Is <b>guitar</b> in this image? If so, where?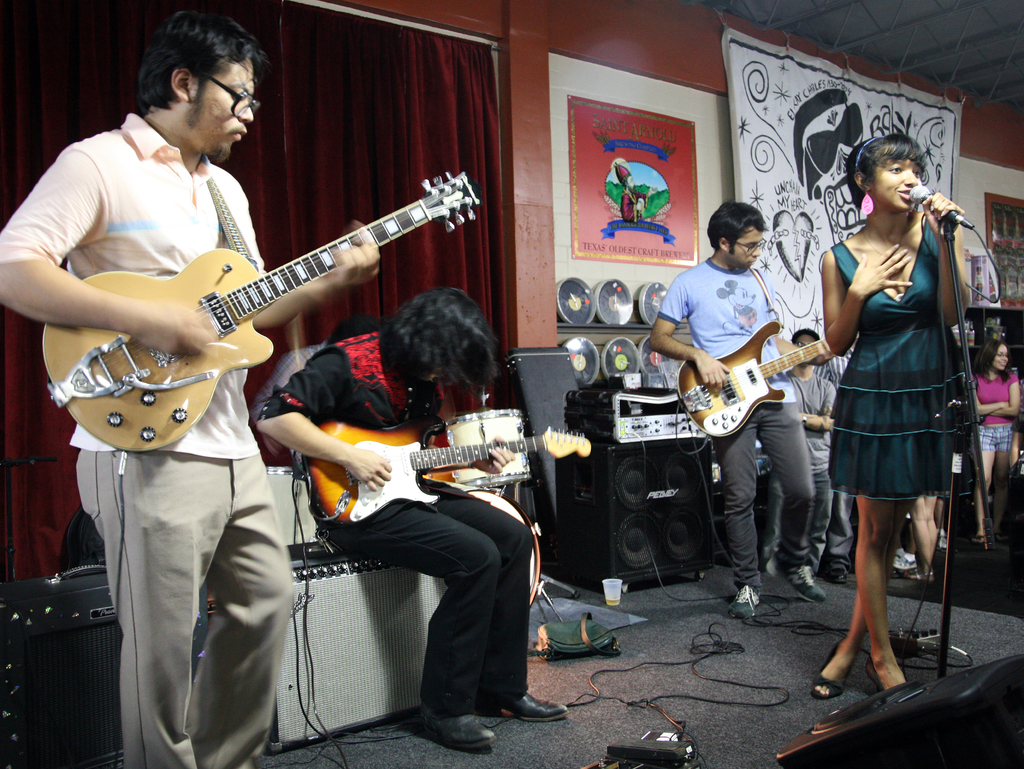
Yes, at locate(675, 320, 833, 437).
